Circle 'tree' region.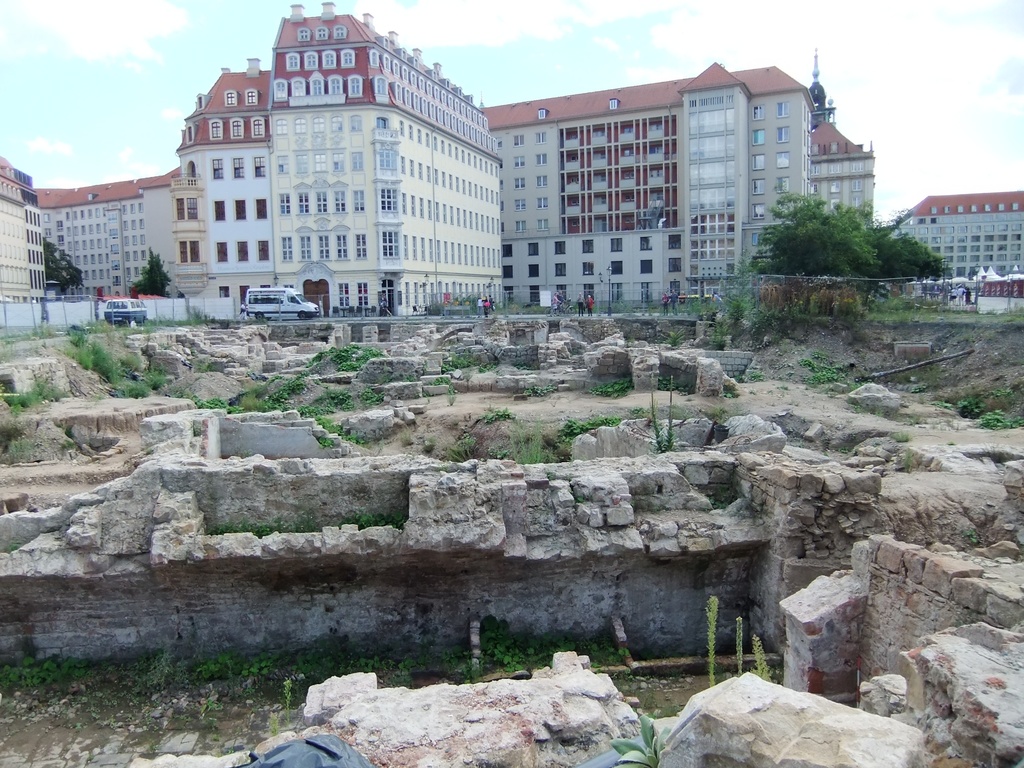
Region: bbox=[42, 238, 88, 298].
